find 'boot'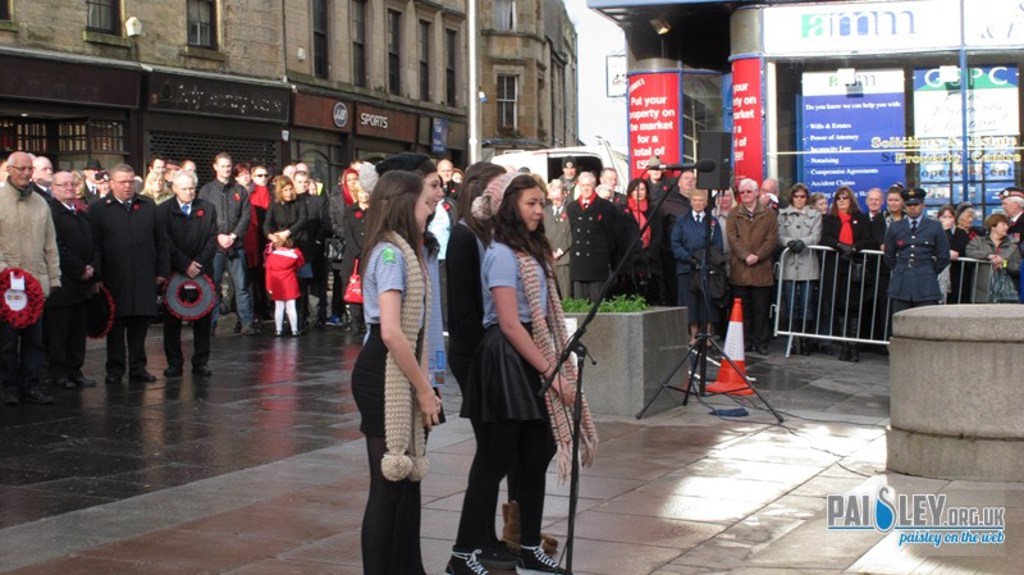
l=502, t=502, r=556, b=555
